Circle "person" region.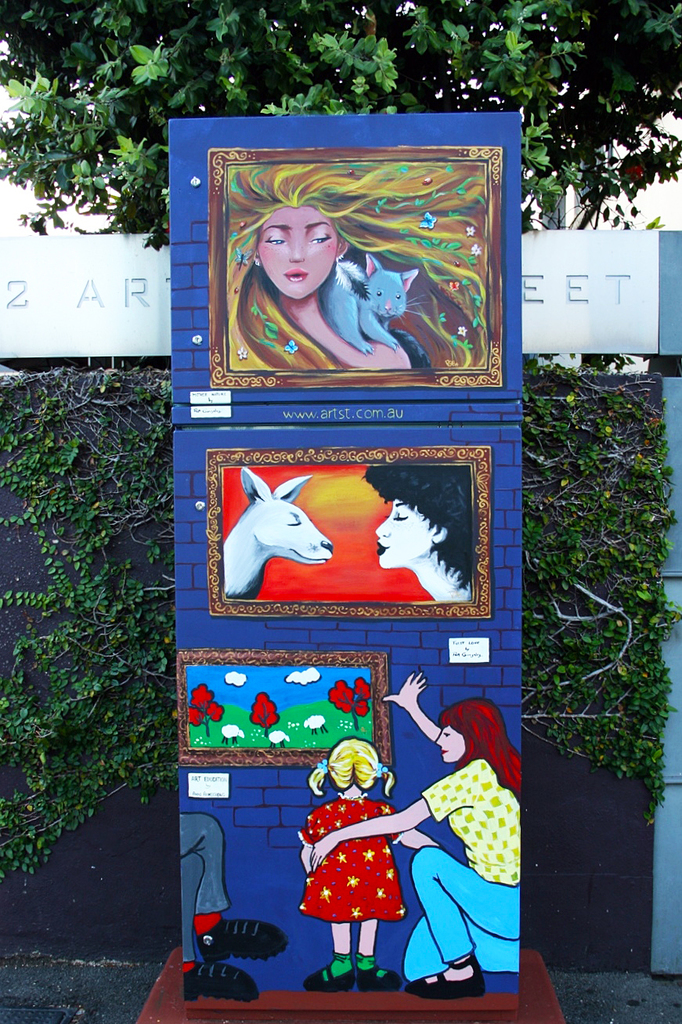
Region: (361,470,479,605).
